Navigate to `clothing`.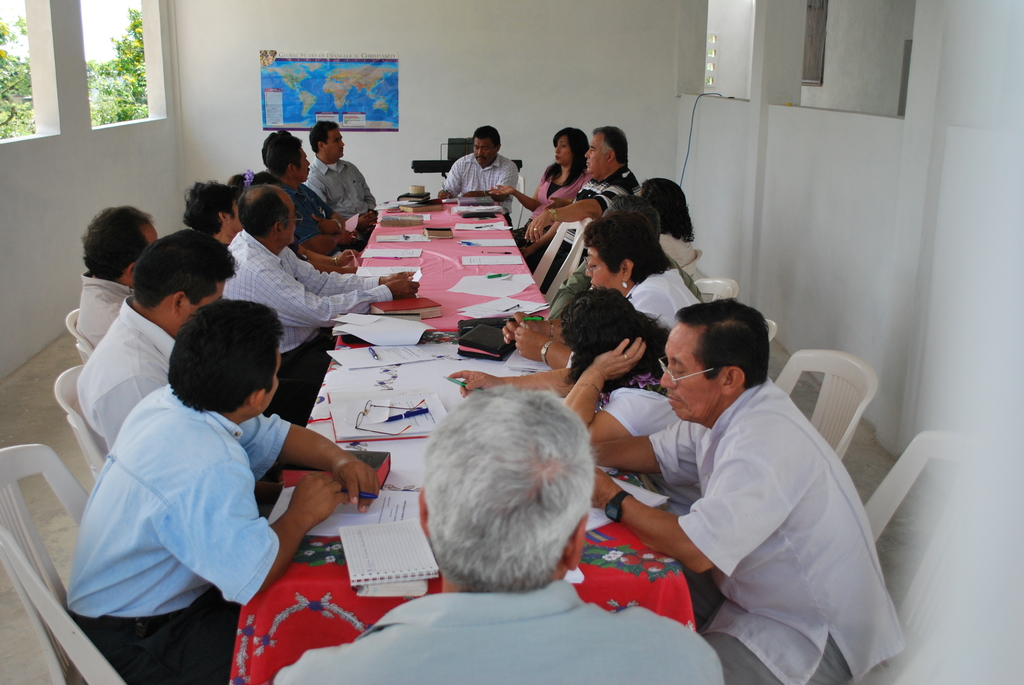
Navigation target: <region>77, 295, 276, 517</region>.
